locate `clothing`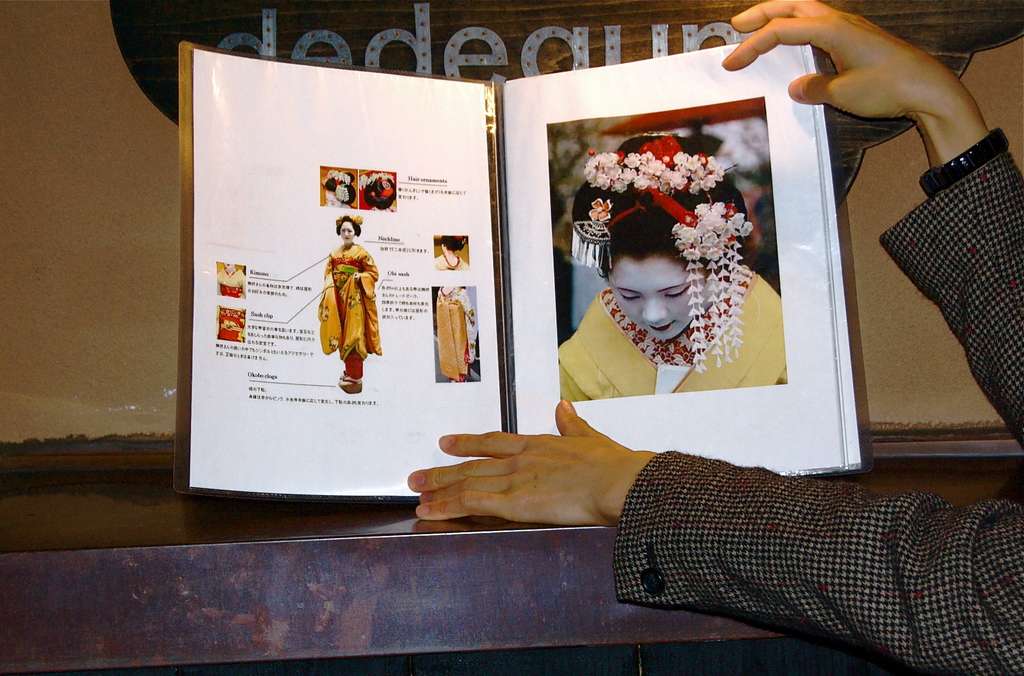
region(557, 264, 785, 403)
